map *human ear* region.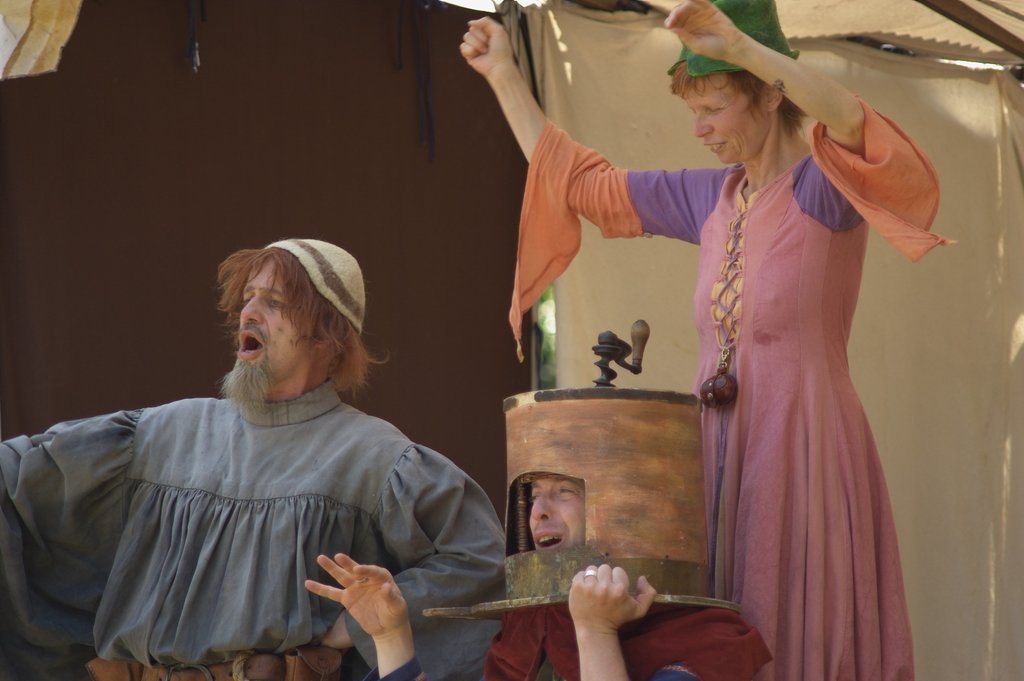
Mapped to l=309, t=319, r=332, b=354.
